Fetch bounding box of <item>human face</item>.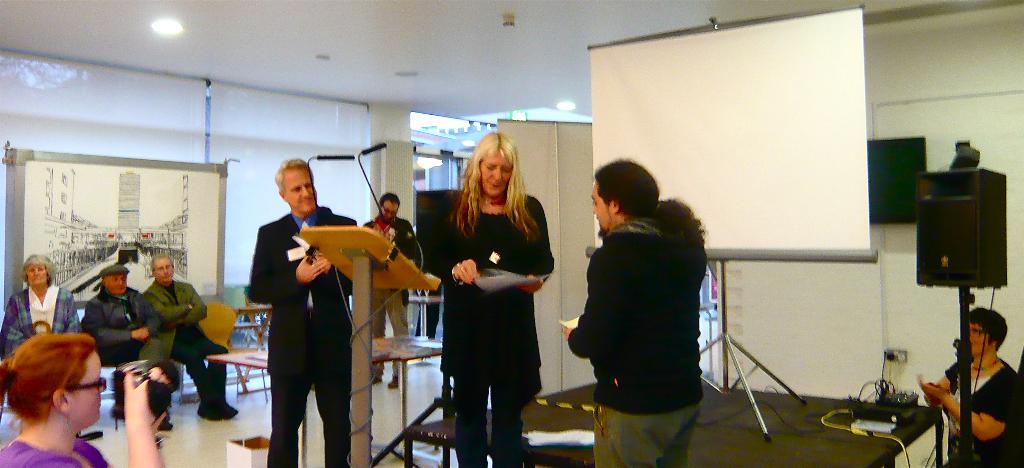
Bbox: rect(159, 257, 172, 284).
